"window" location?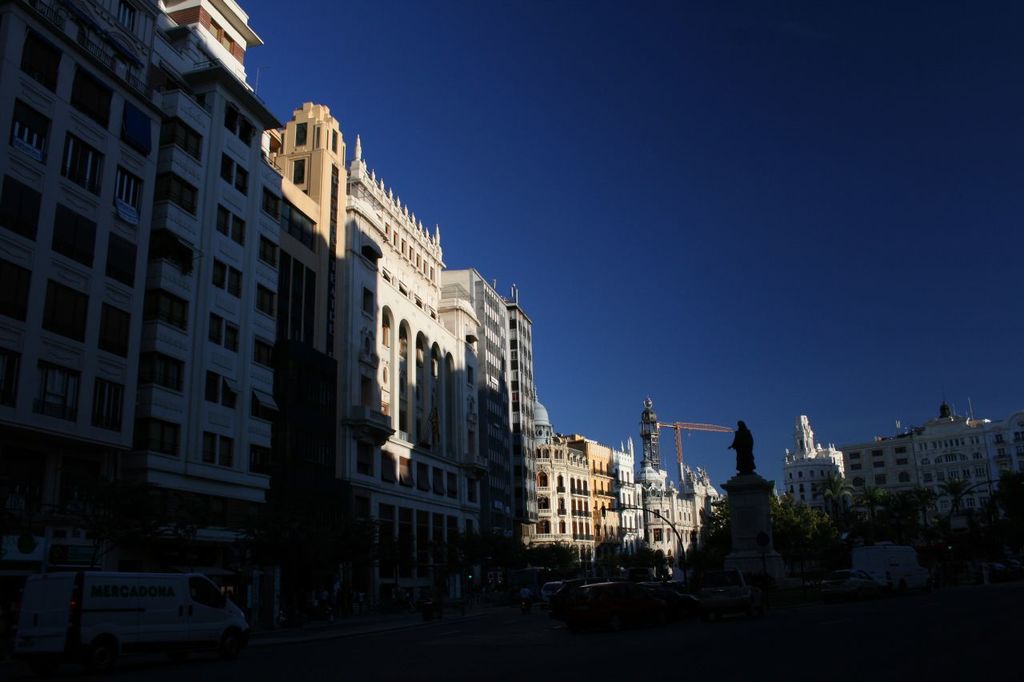
{"x1": 855, "y1": 458, "x2": 861, "y2": 469}
